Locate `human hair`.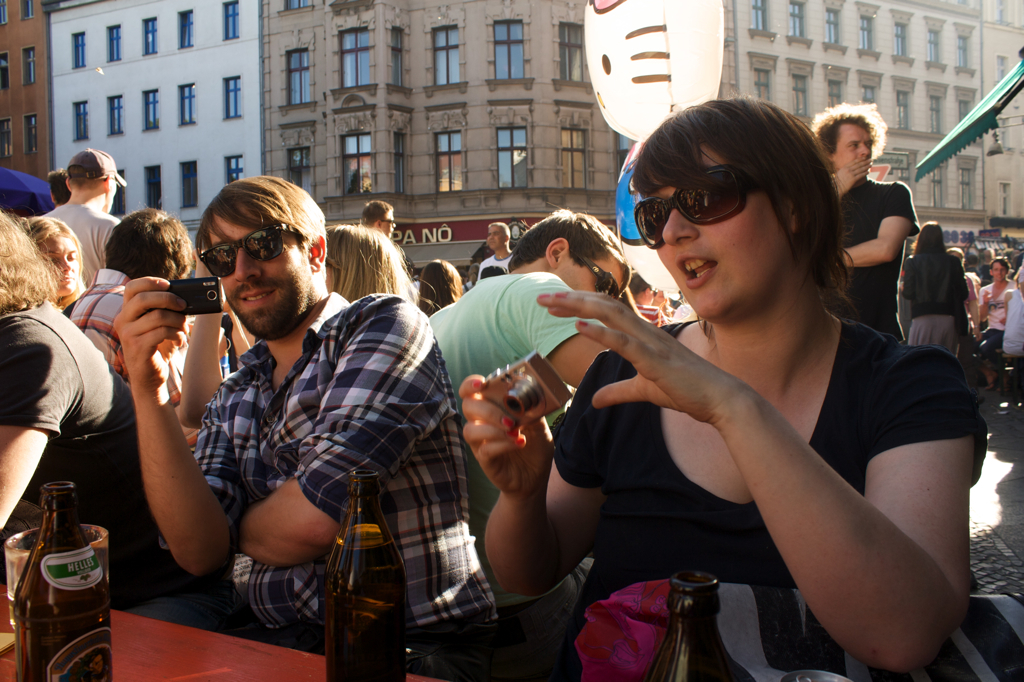
Bounding box: box(506, 55, 1023, 340).
